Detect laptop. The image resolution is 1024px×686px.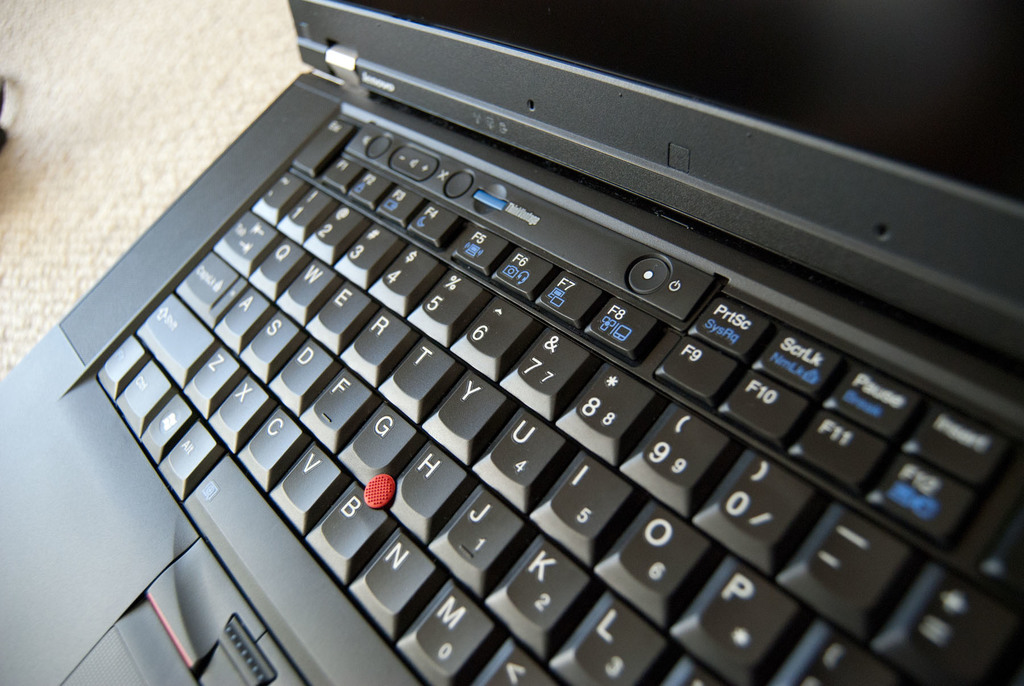
0:1:1023:685.
